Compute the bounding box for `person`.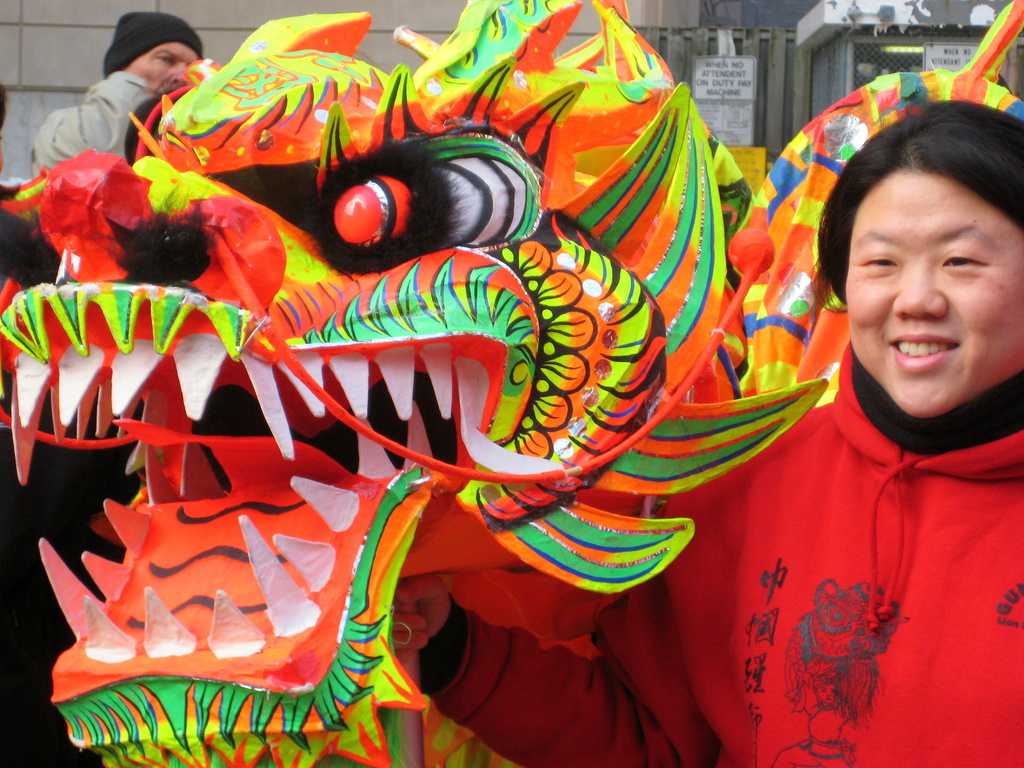
[x1=52, y1=6, x2=203, y2=186].
